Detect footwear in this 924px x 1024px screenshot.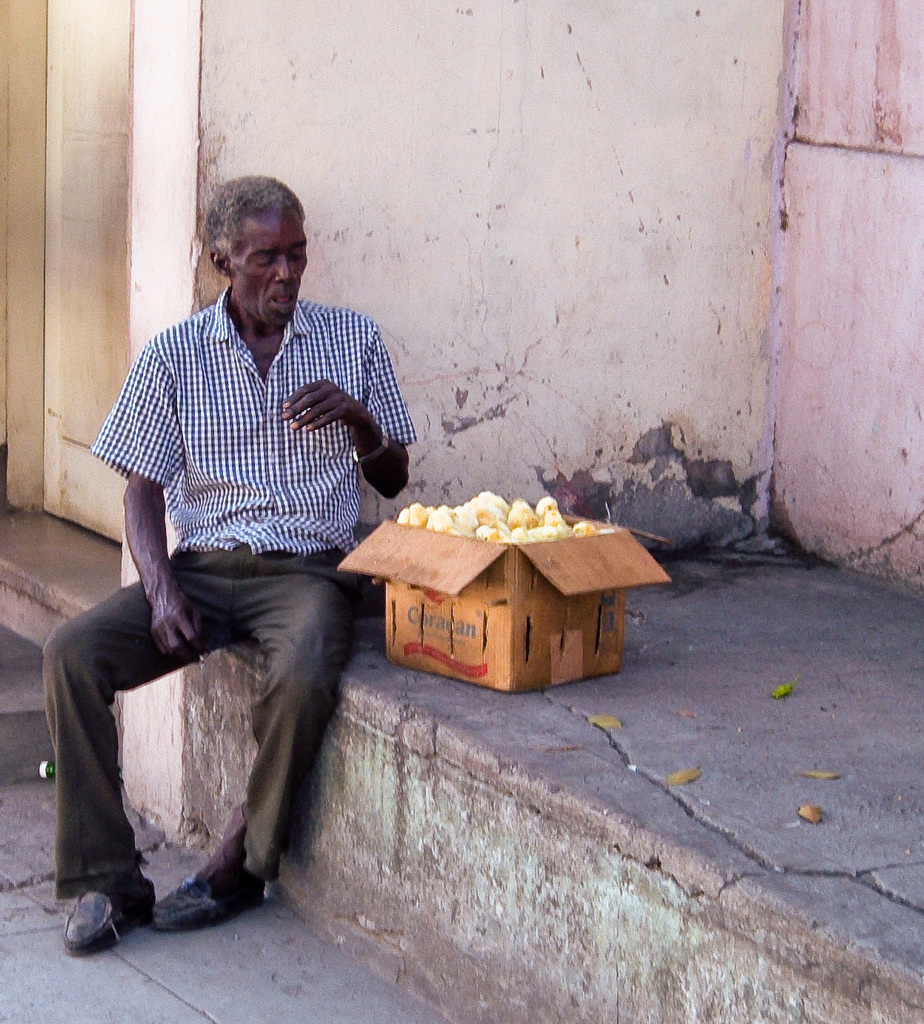
Detection: locate(146, 870, 255, 934).
